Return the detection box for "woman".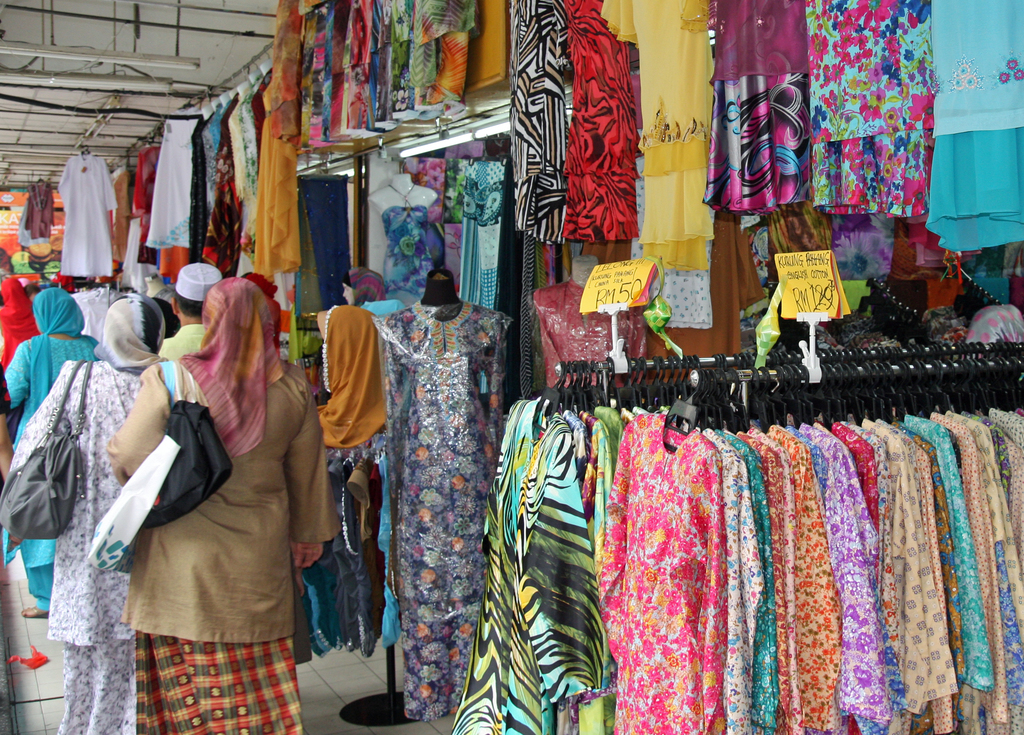
{"left": 0, "top": 277, "right": 40, "bottom": 375}.
